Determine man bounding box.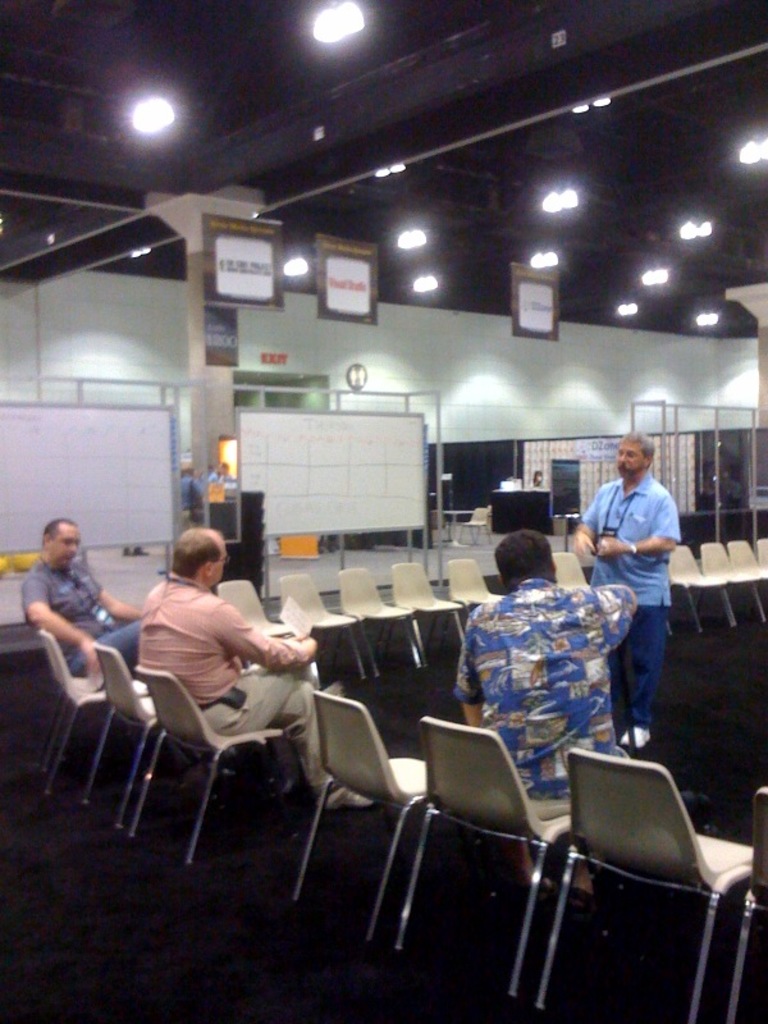
Determined: <box>20,516,143,692</box>.
